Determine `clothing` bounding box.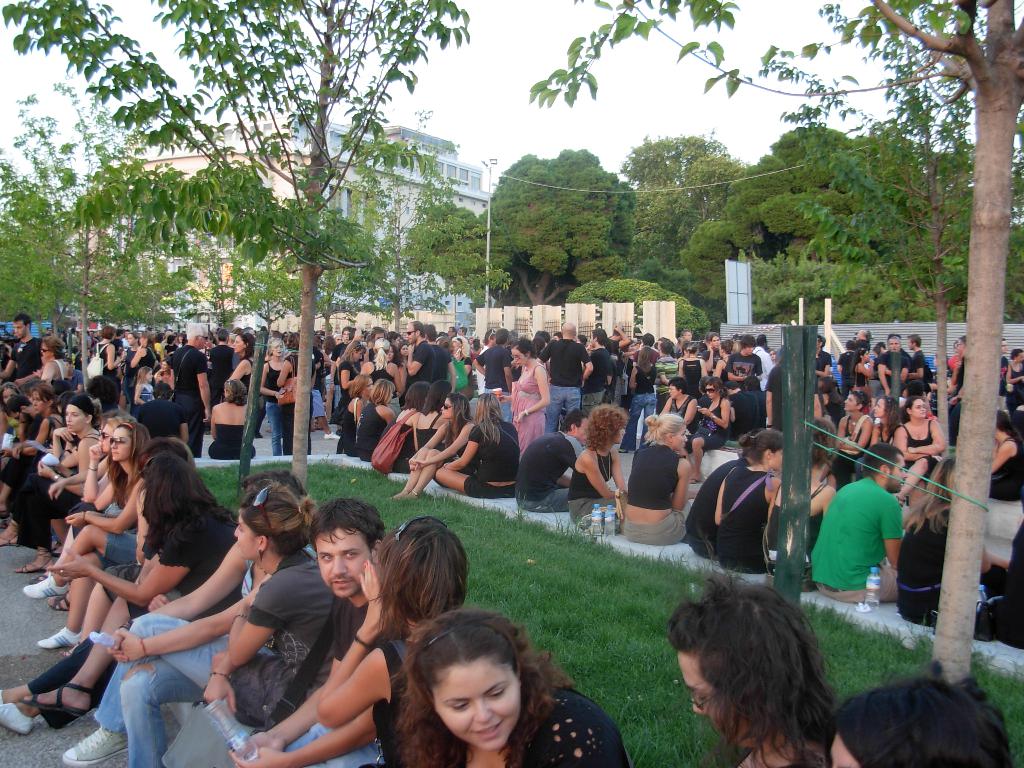
Determined: bbox=(814, 462, 919, 617).
